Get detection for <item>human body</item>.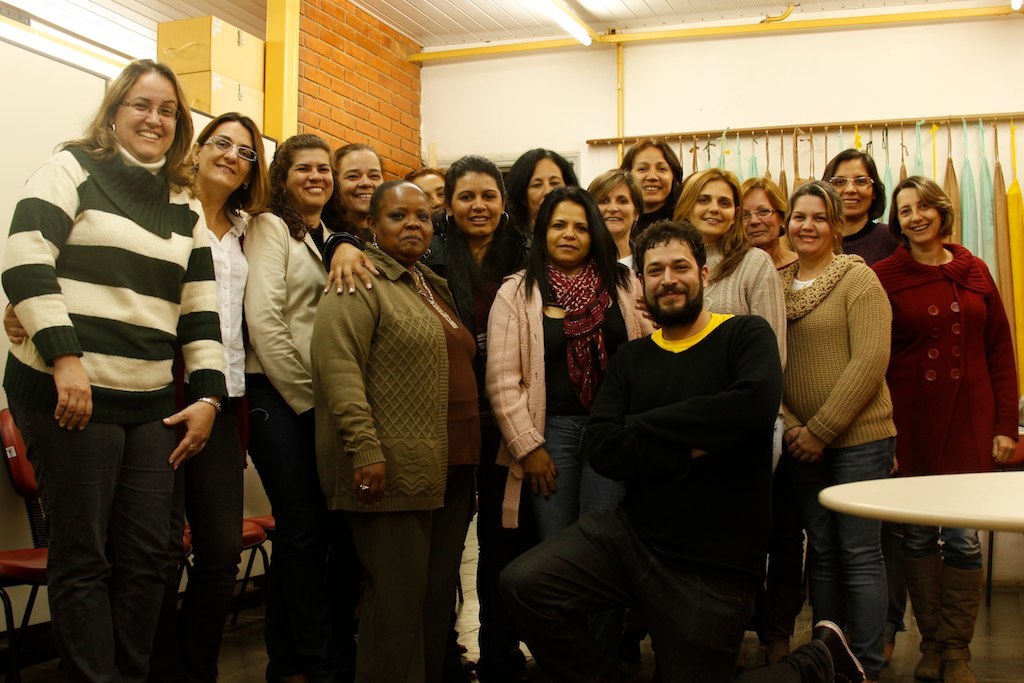
Detection: BBox(0, 102, 252, 675).
